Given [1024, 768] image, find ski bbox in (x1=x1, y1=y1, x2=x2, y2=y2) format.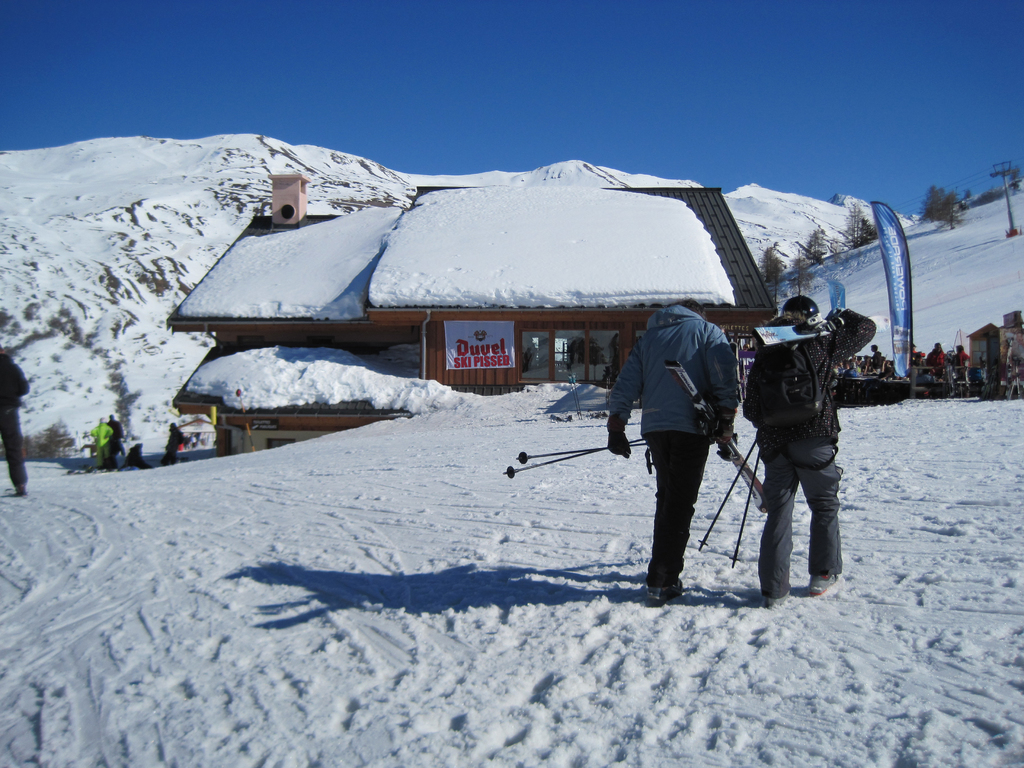
(x1=668, y1=356, x2=766, y2=515).
